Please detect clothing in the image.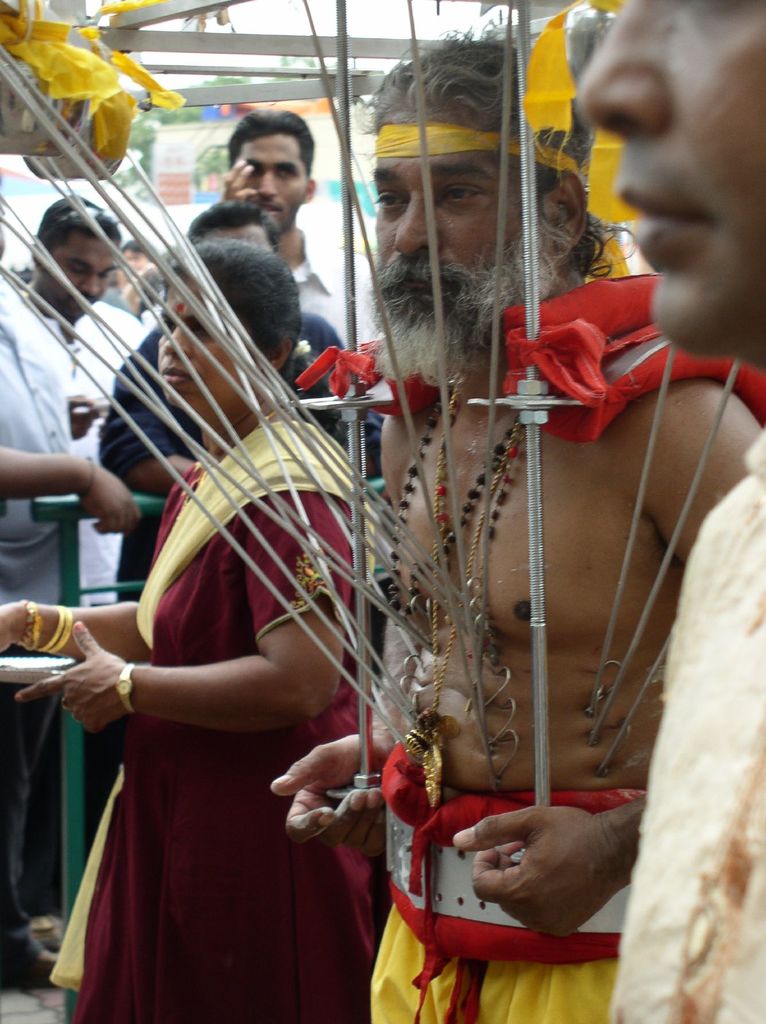
<bbox>0, 292, 83, 909</bbox>.
